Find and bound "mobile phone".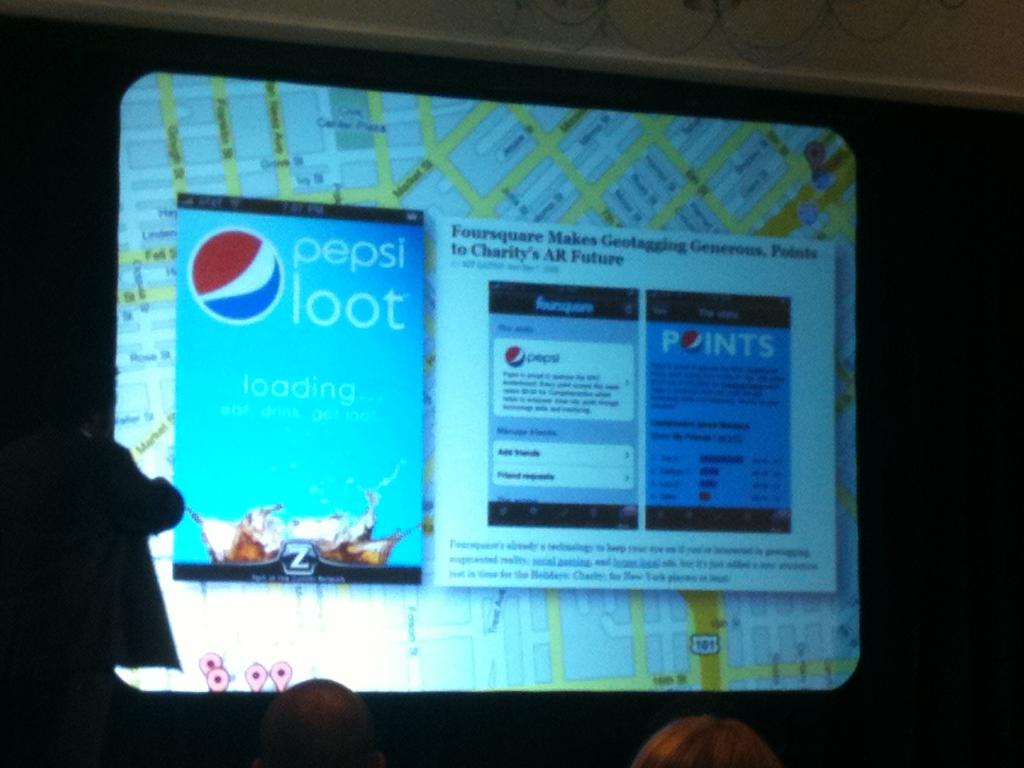
Bound: <box>0,1,1023,767</box>.
